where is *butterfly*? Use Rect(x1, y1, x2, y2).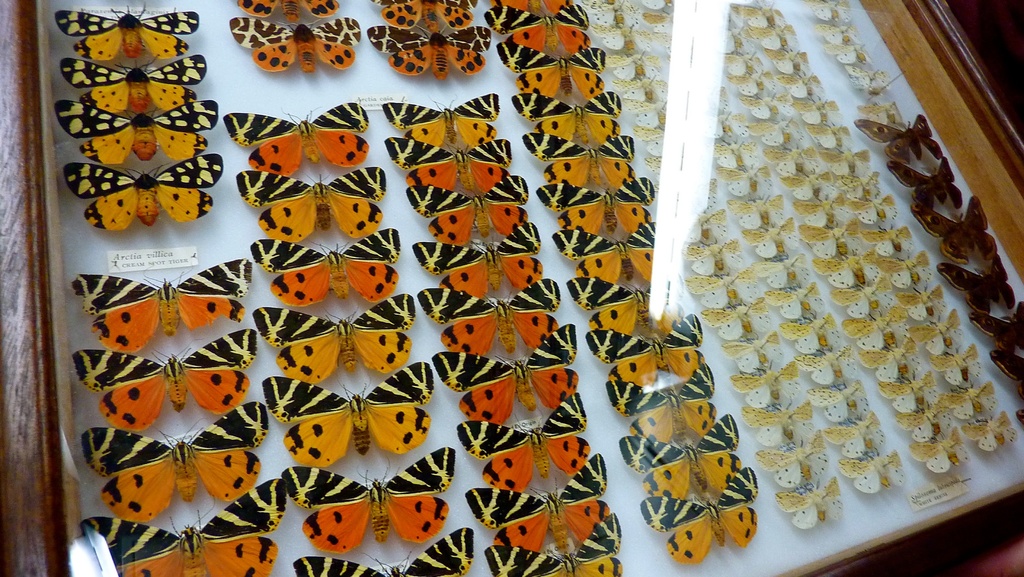
Rect(404, 183, 527, 247).
